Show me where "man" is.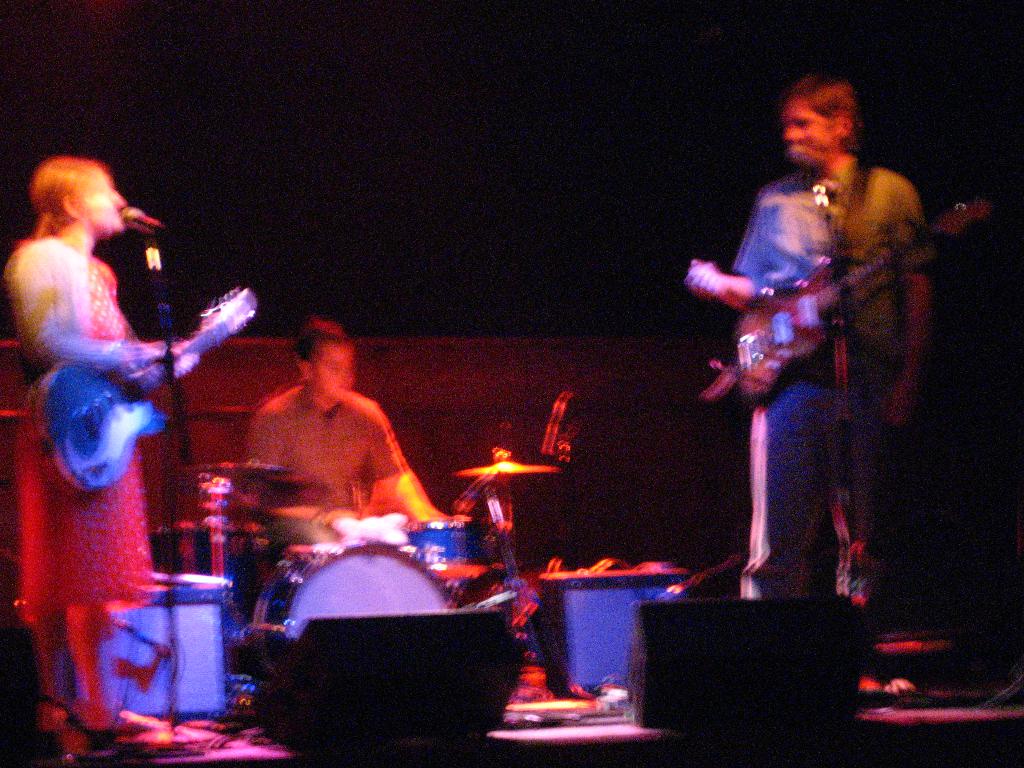
"man" is at 248,314,461,566.
